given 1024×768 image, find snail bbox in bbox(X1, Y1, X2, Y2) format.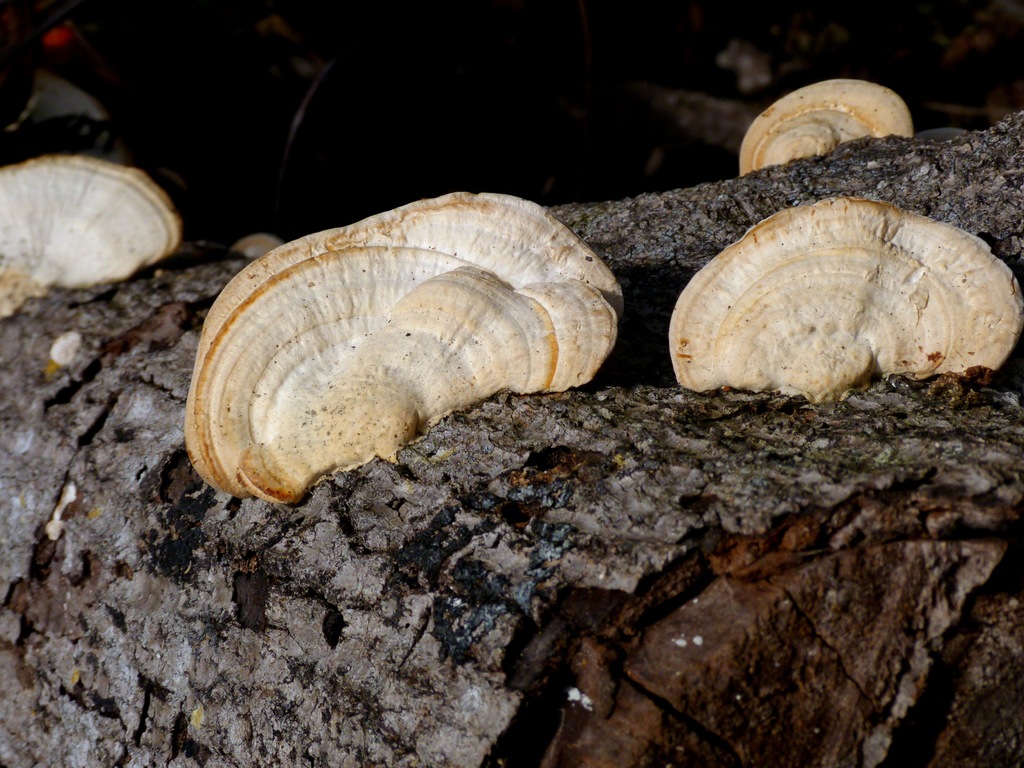
bbox(175, 190, 629, 508).
